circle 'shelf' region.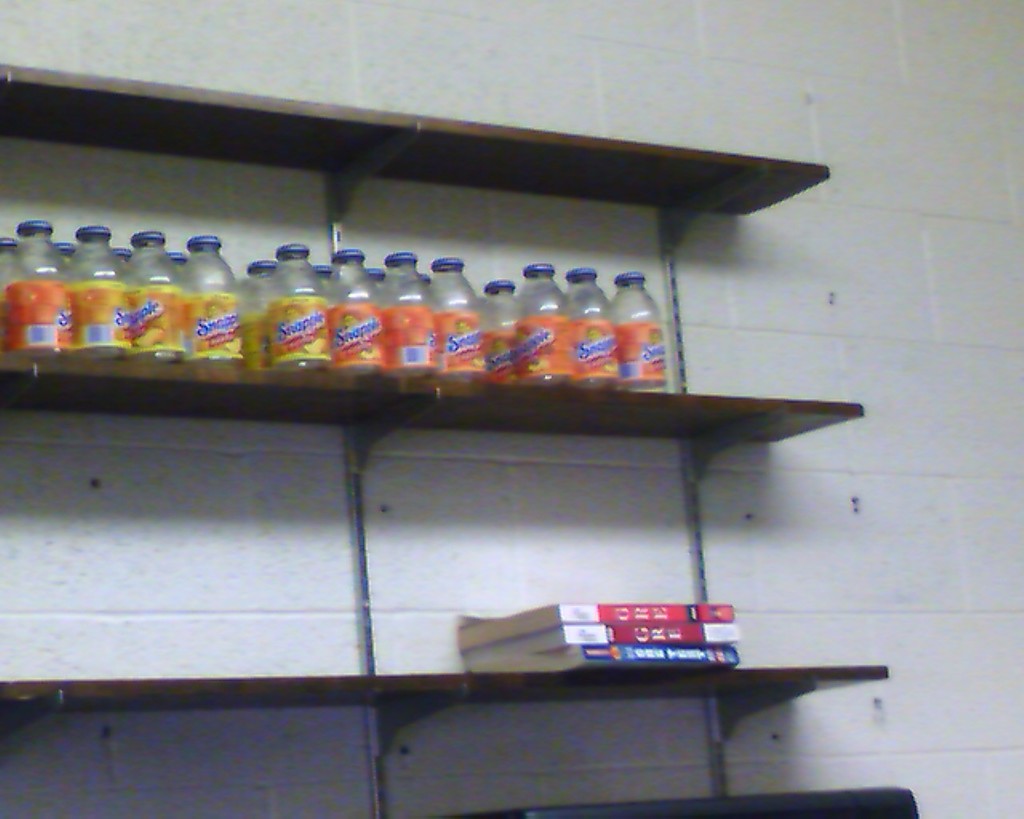
Region: (left=0, top=64, right=890, bottom=818).
